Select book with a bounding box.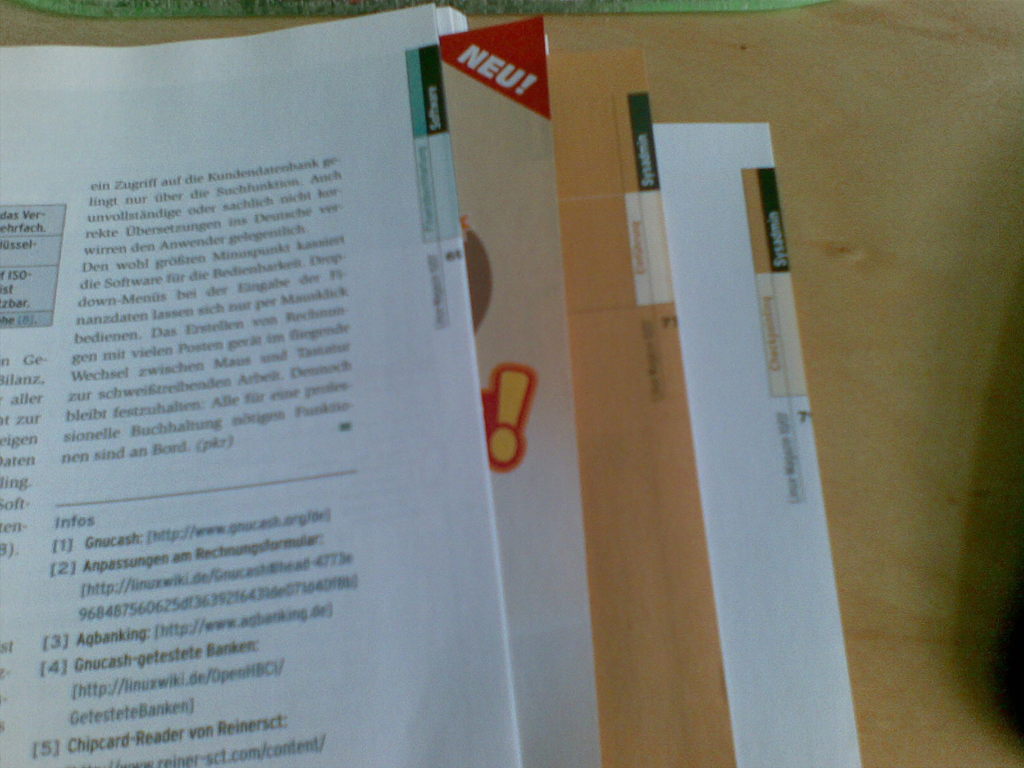
<region>0, 1, 865, 767</region>.
